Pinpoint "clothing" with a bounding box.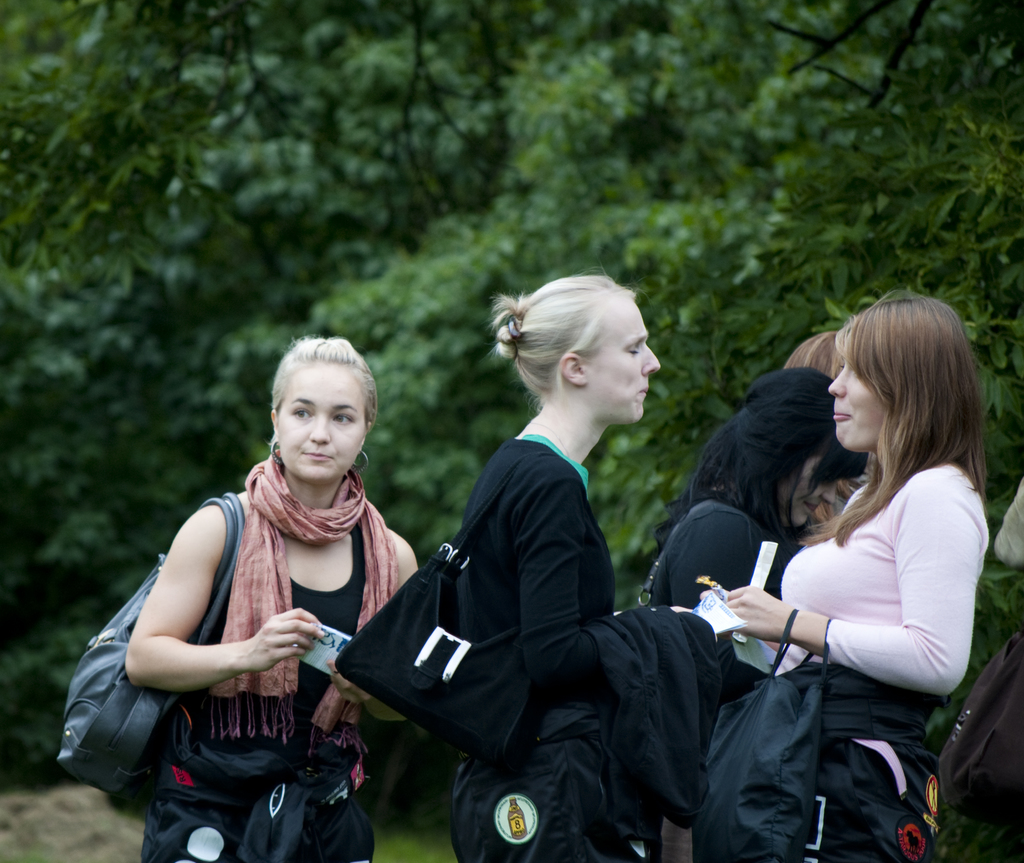
select_region(448, 431, 652, 862).
